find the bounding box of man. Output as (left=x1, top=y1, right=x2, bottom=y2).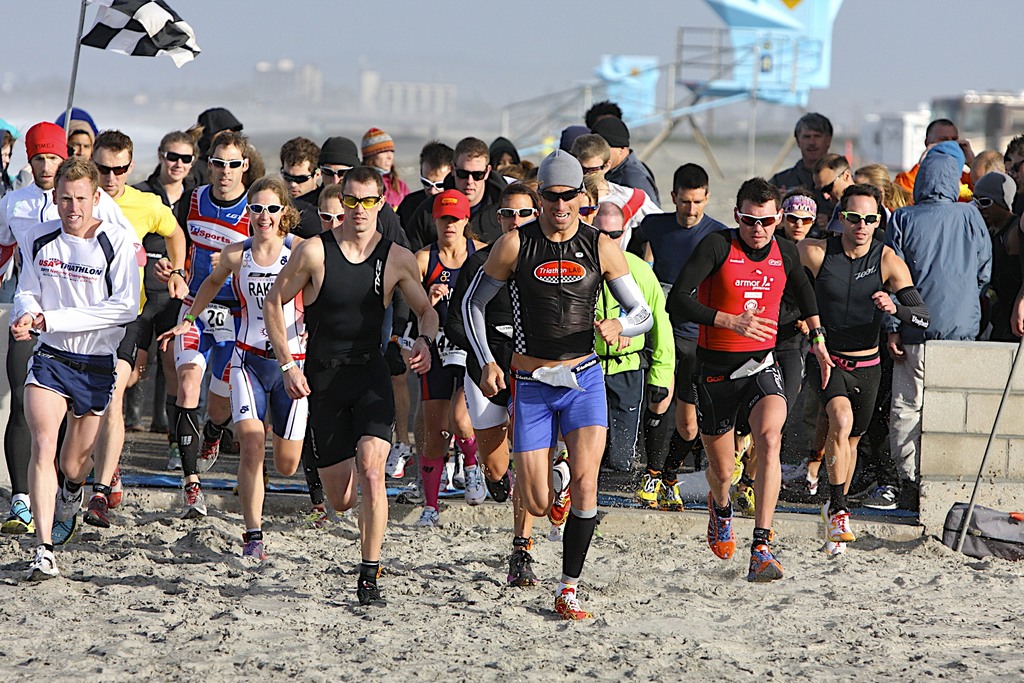
(left=8, top=156, right=145, bottom=580).
